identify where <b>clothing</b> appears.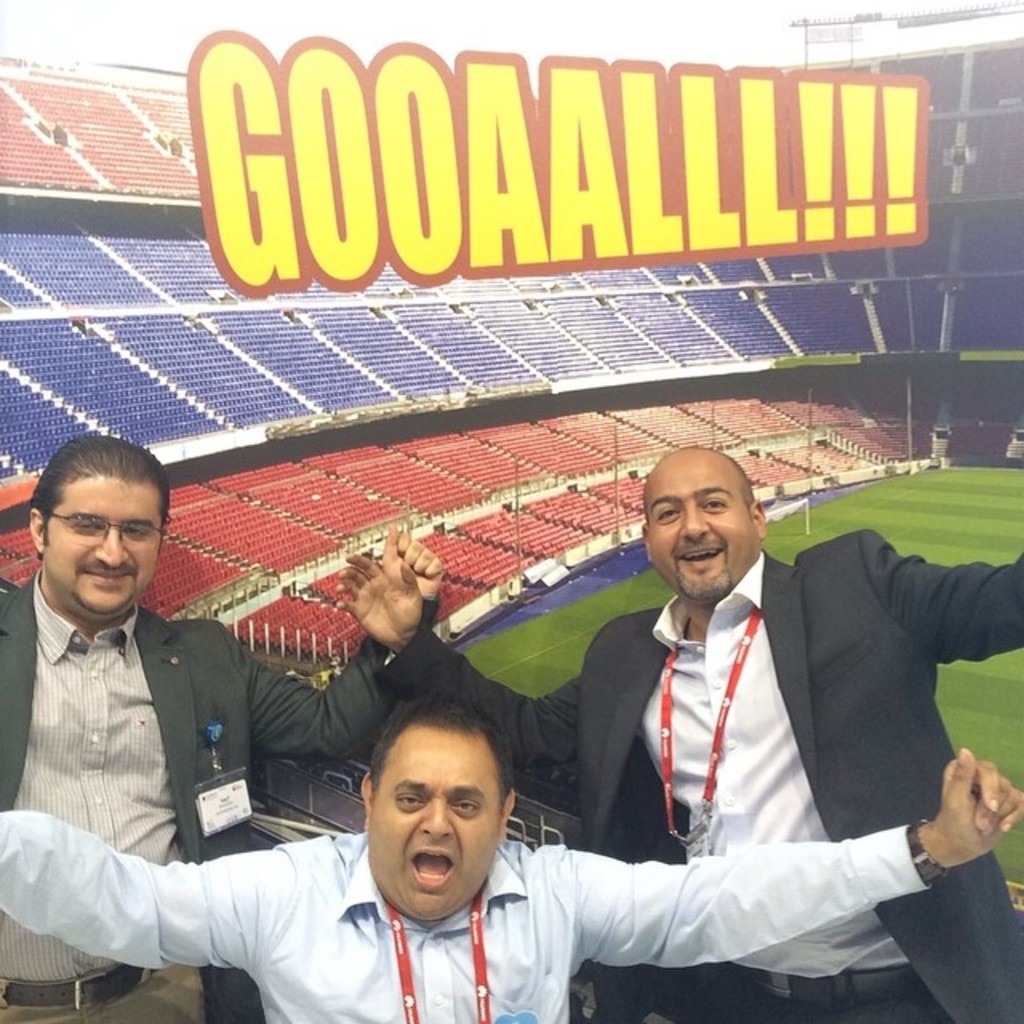
Appears at bbox=[376, 528, 1022, 1021].
